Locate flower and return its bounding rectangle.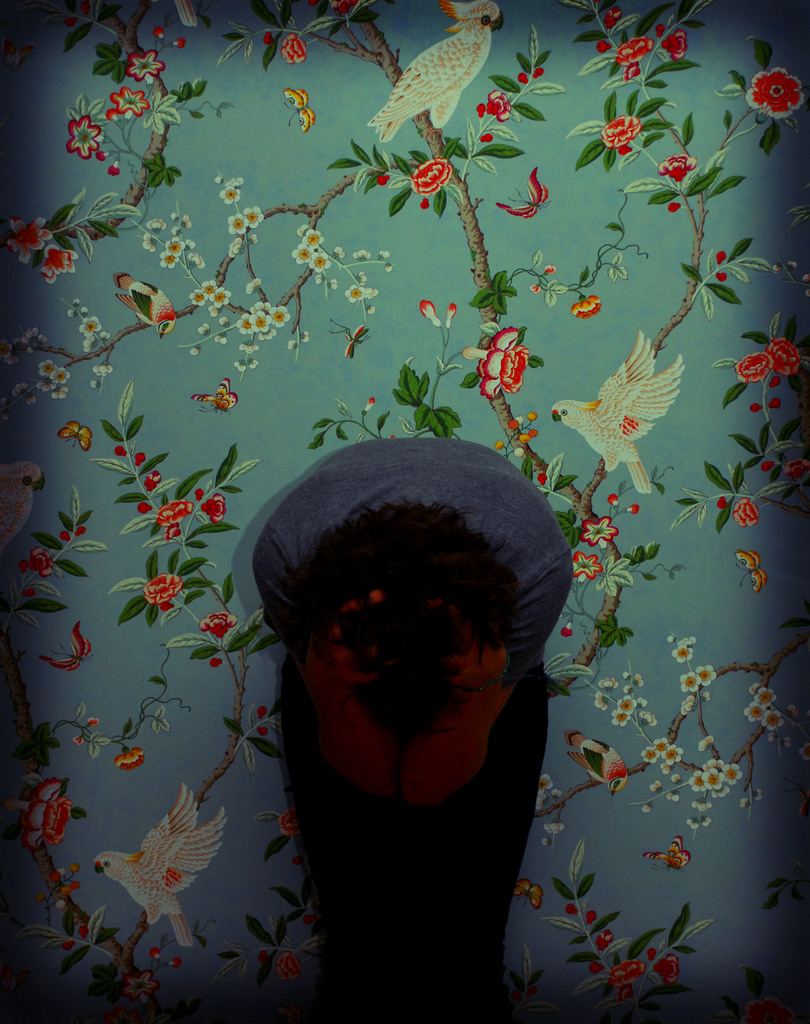
28,550,53,577.
